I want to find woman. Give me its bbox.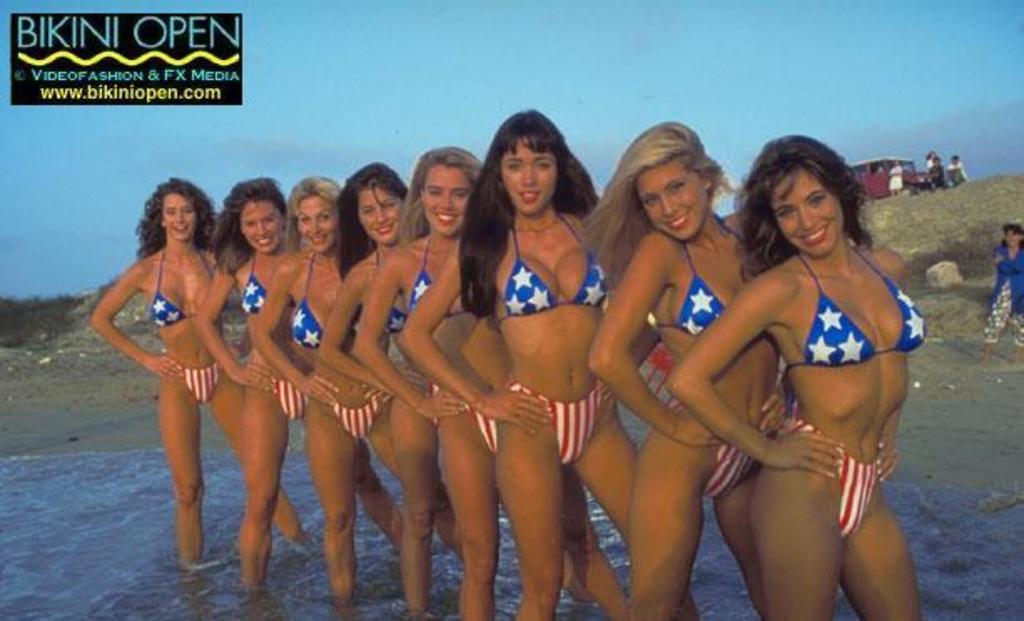
x1=257 y1=172 x2=458 y2=619.
